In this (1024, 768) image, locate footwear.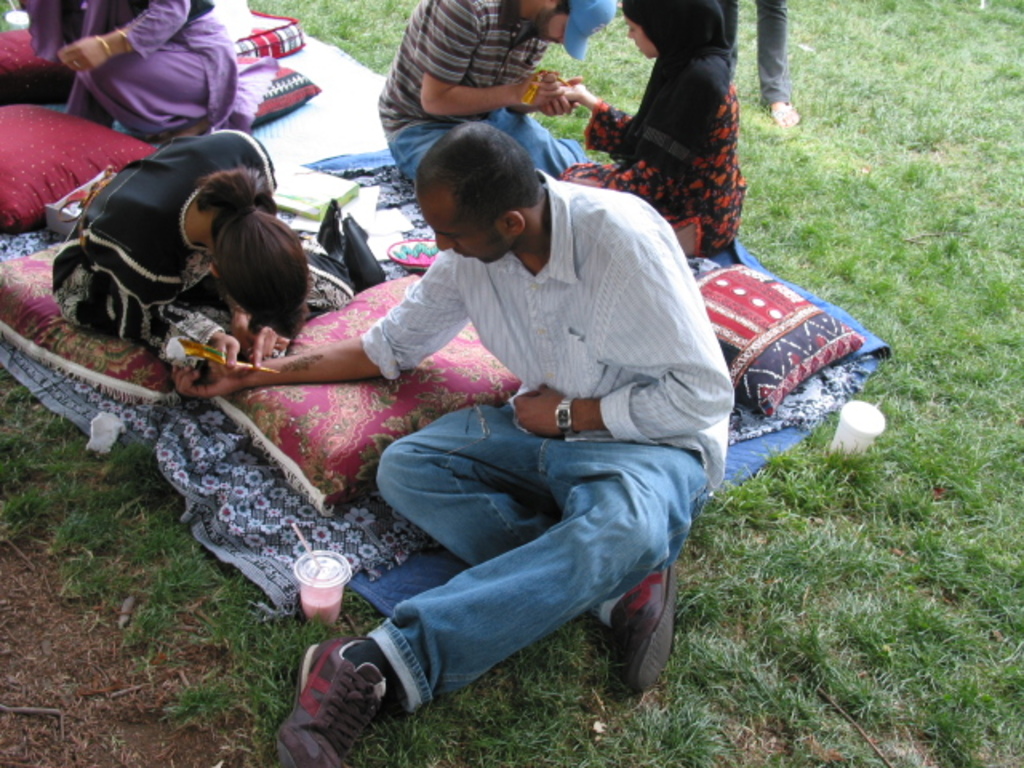
Bounding box: crop(278, 650, 384, 754).
